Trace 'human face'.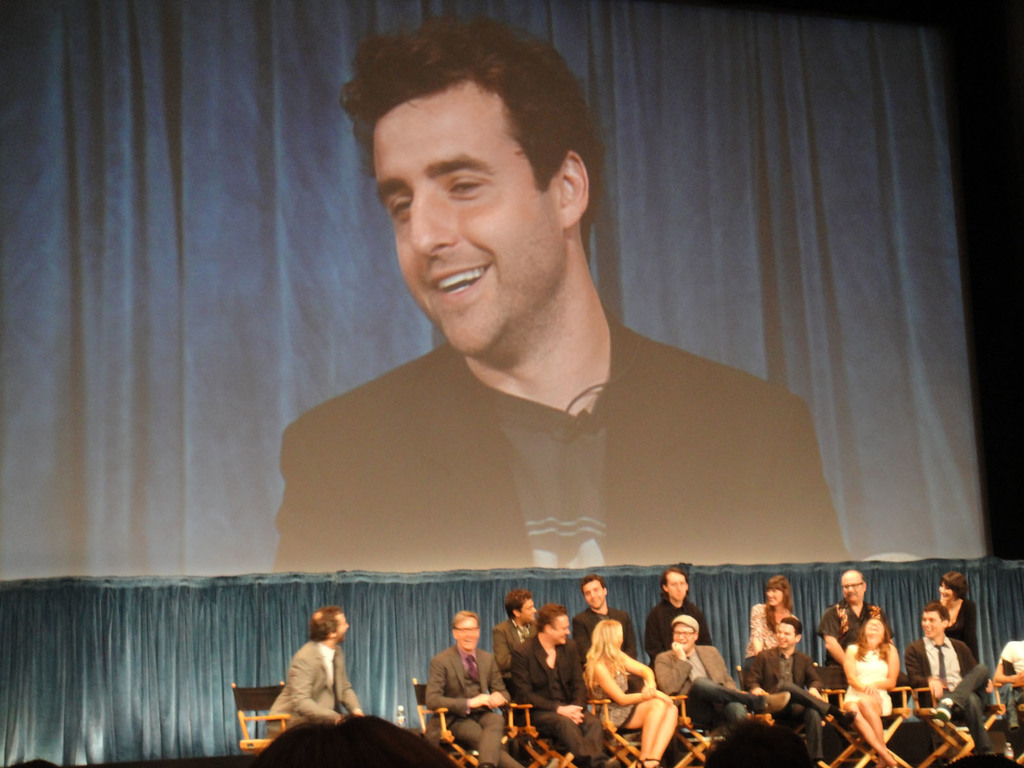
Traced to 451,617,479,647.
